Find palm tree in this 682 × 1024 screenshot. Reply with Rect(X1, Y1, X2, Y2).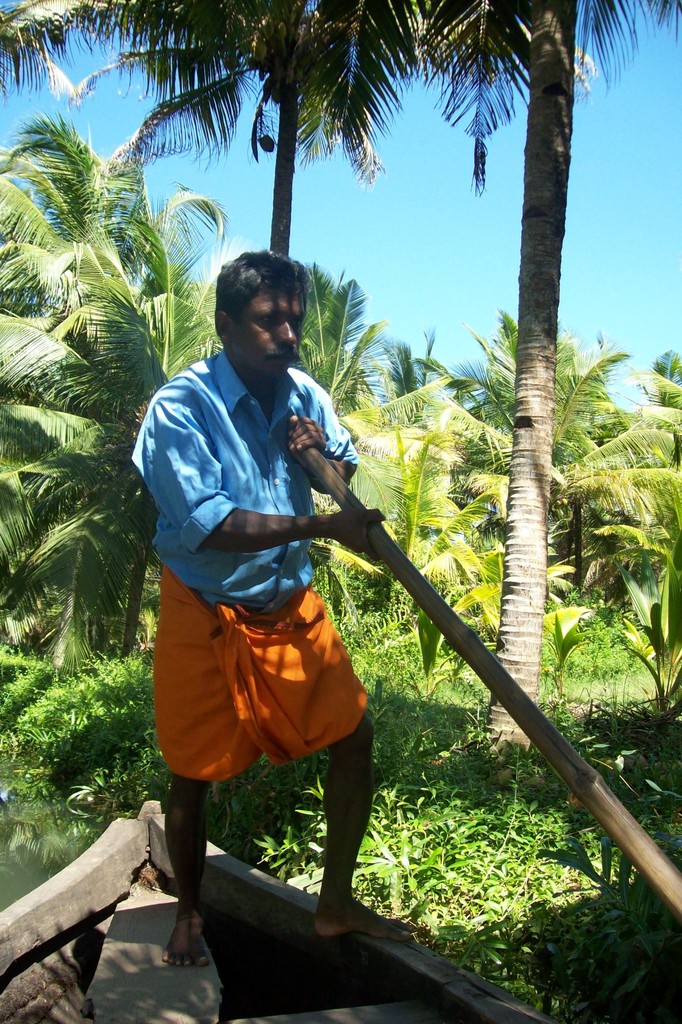
Rect(0, 3, 517, 257).
